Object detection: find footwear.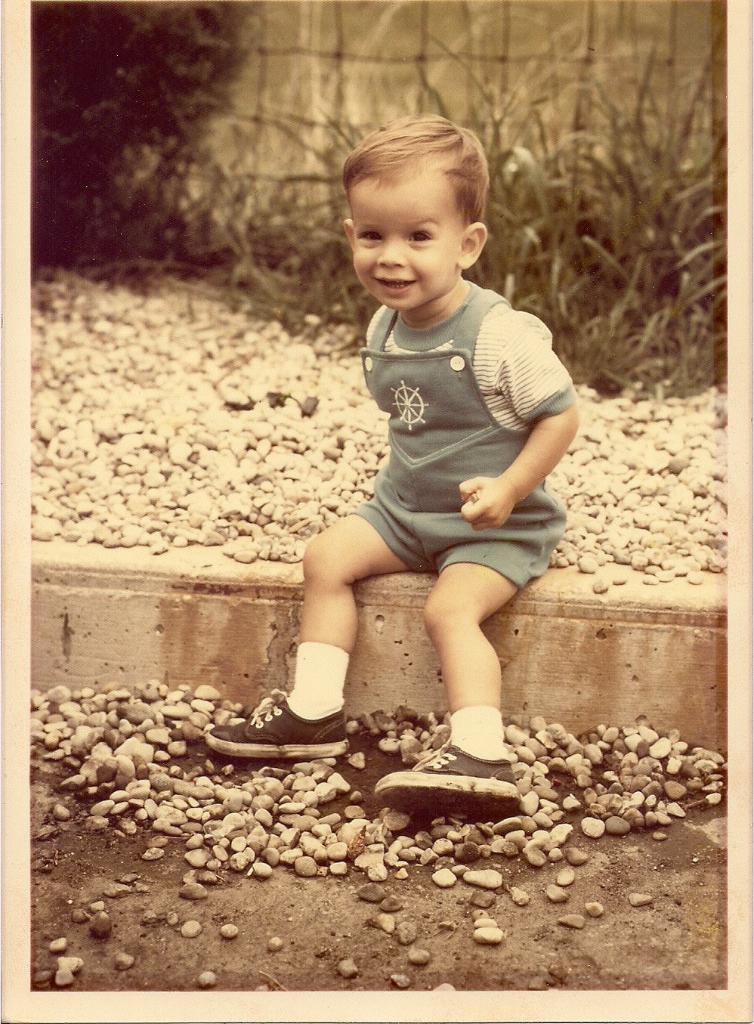
[372, 738, 522, 827].
